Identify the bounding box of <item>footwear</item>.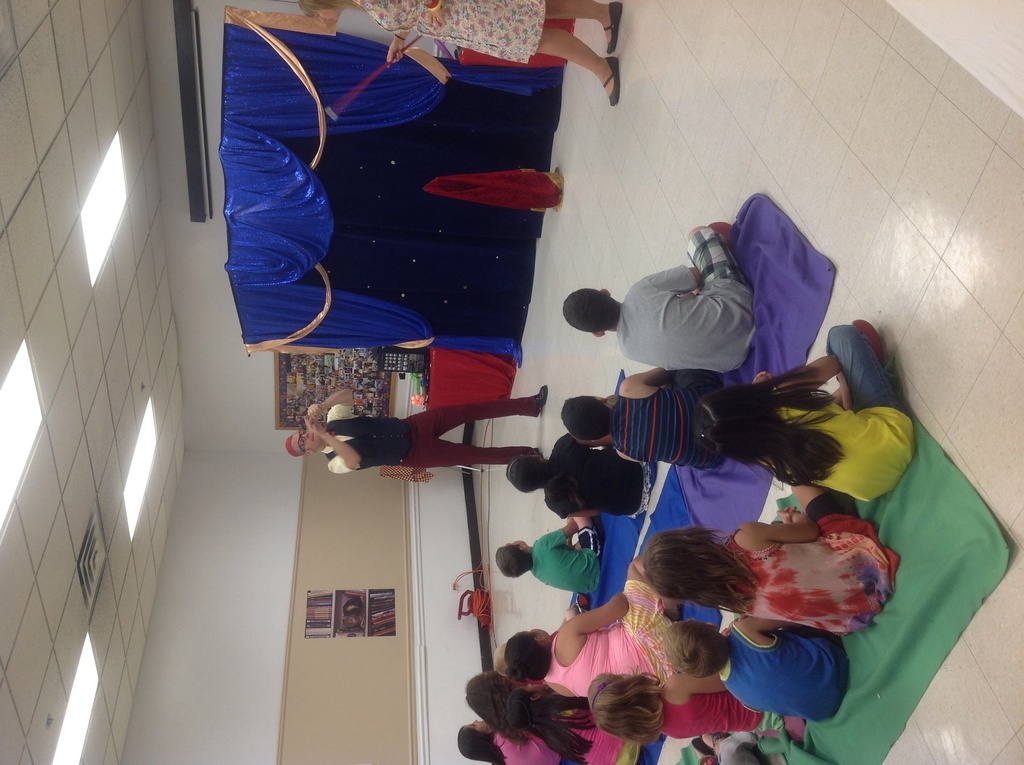
(x1=534, y1=386, x2=548, y2=417).
